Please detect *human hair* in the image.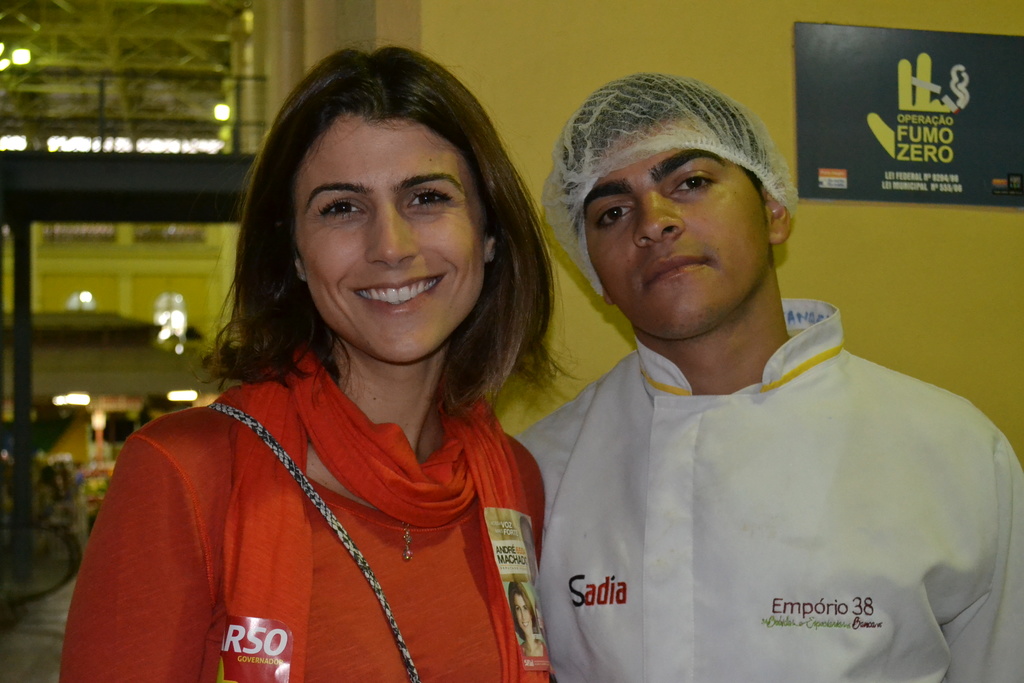
bbox=[248, 54, 538, 387].
